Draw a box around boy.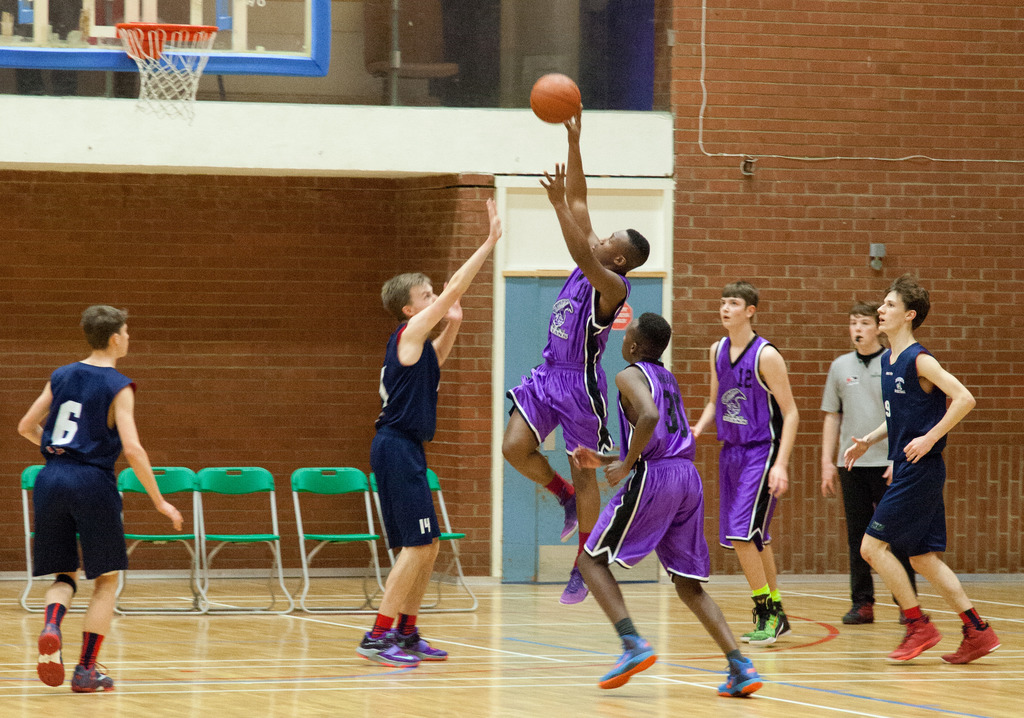
{"x1": 684, "y1": 284, "x2": 796, "y2": 648}.
